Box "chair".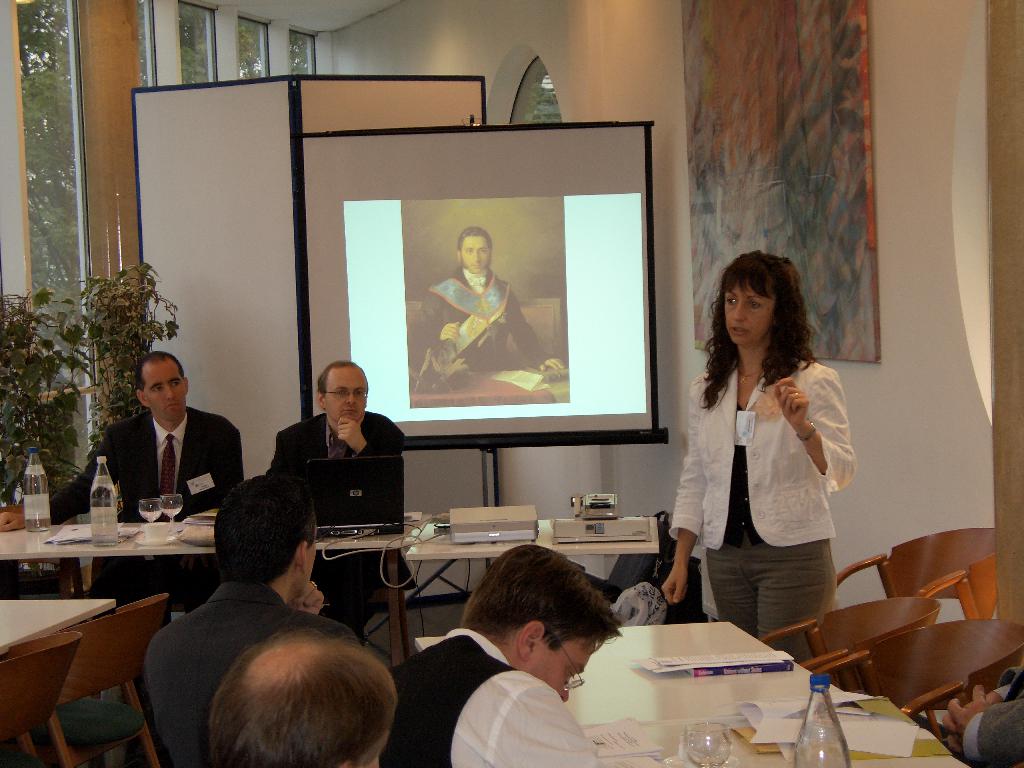
(left=835, top=518, right=995, bottom=627).
